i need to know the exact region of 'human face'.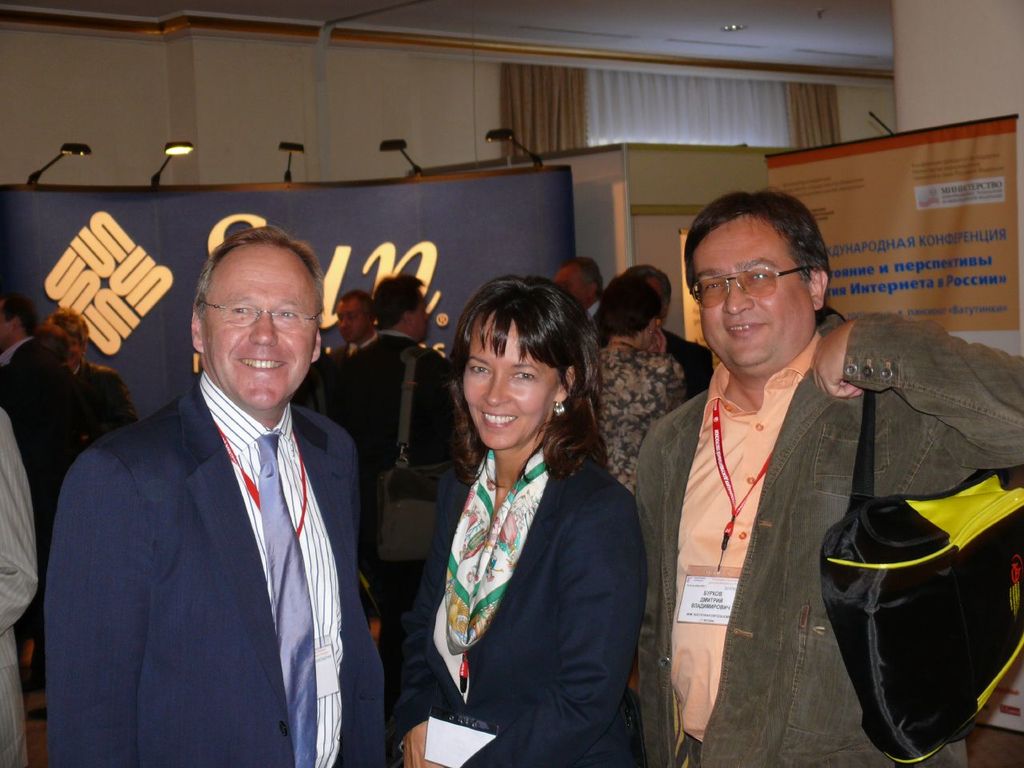
Region: locate(202, 260, 316, 406).
